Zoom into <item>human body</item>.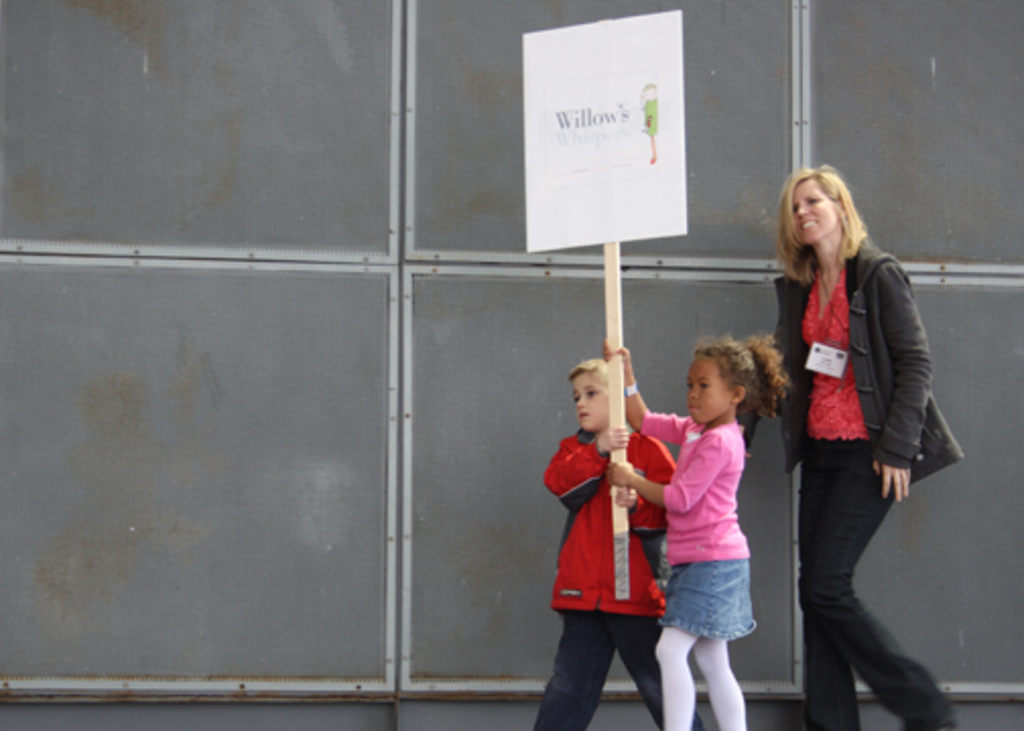
Zoom target: 528 347 668 729.
